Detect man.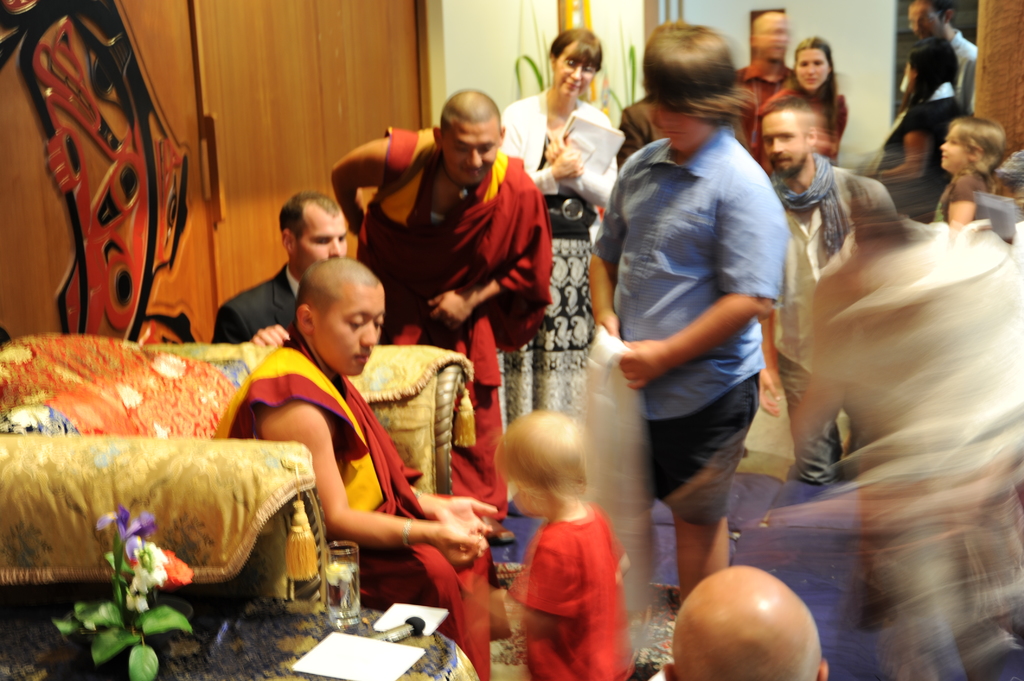
Detected at Rect(901, 2, 980, 117).
